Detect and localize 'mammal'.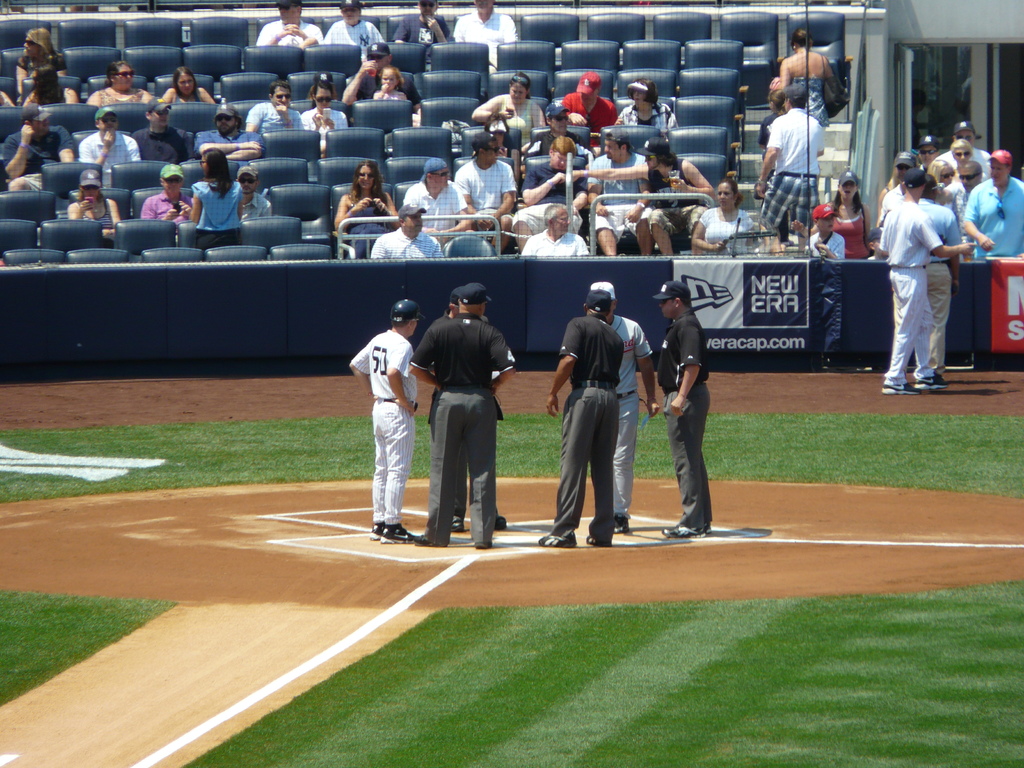
Localized at BBox(459, 129, 515, 257).
